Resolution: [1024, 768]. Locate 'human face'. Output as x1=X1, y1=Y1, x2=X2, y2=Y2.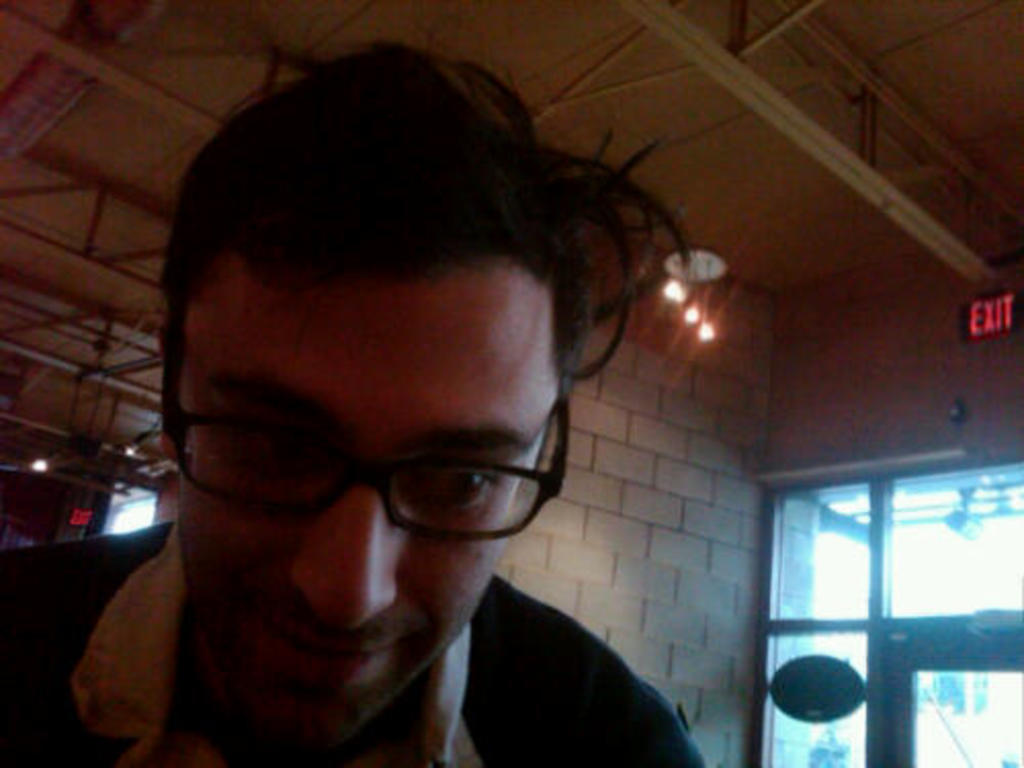
x1=184, y1=256, x2=555, y2=743.
